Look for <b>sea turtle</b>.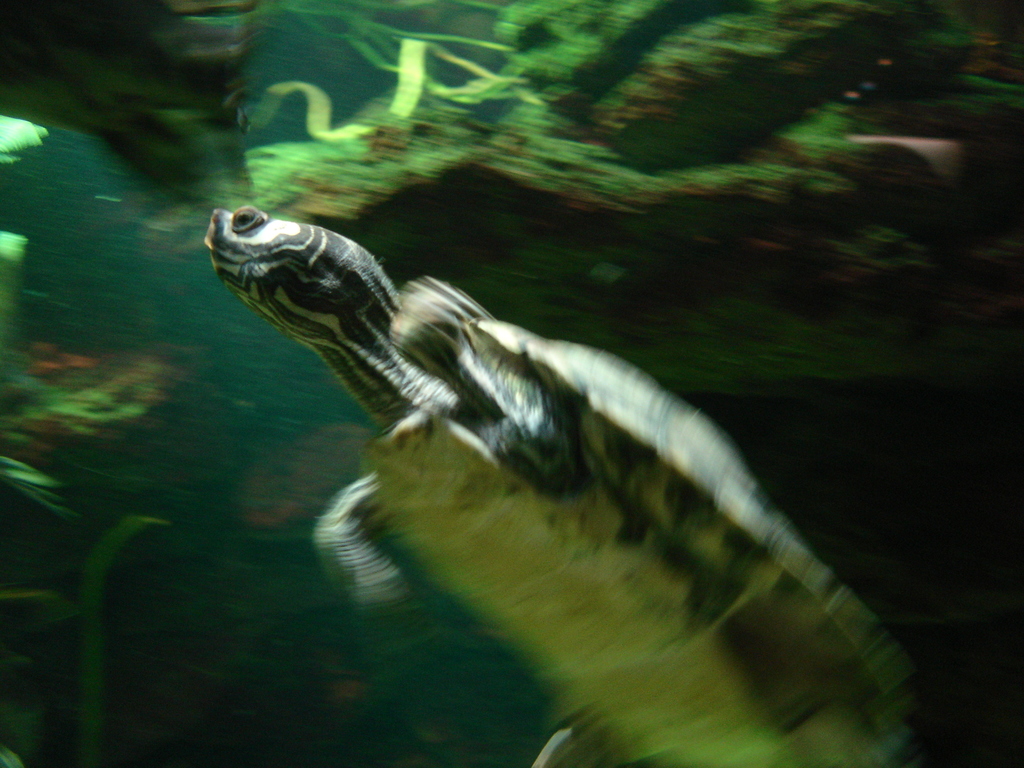
Found: region(193, 204, 922, 767).
